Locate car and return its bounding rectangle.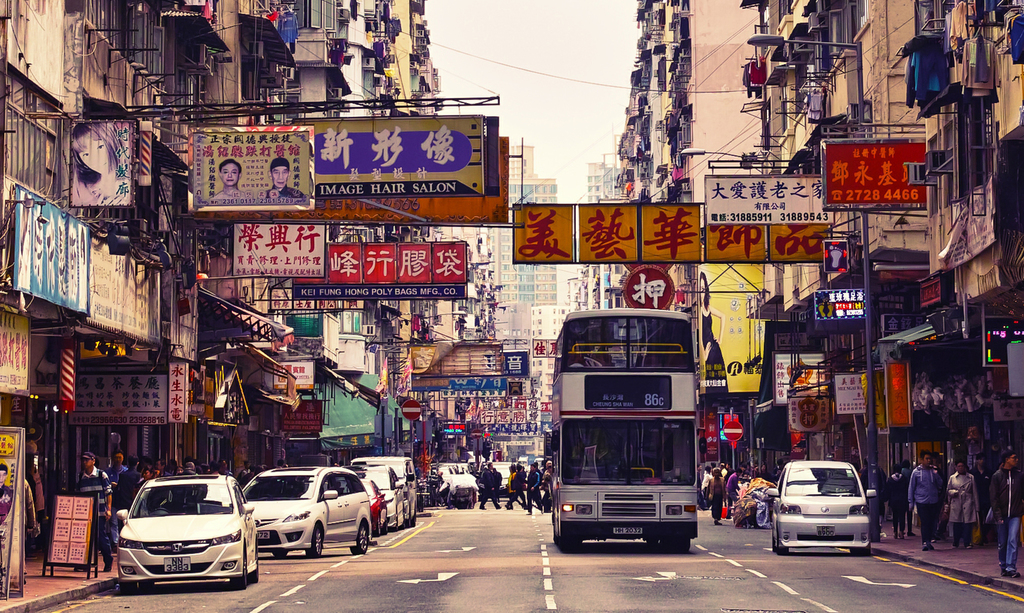
359 477 389 534.
